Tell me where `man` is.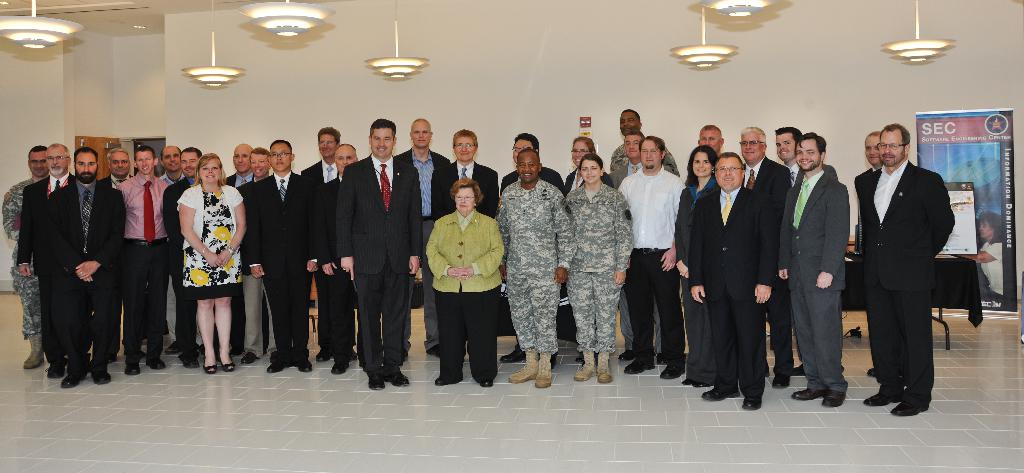
`man` is at region(219, 145, 257, 194).
